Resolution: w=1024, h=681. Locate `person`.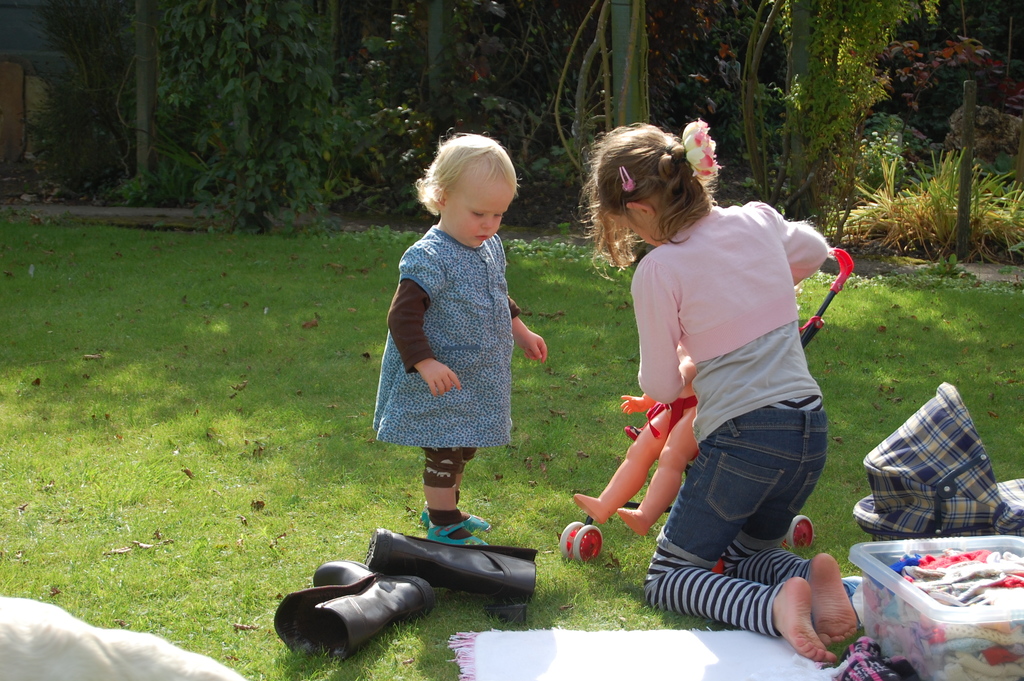
rect(625, 110, 855, 652).
